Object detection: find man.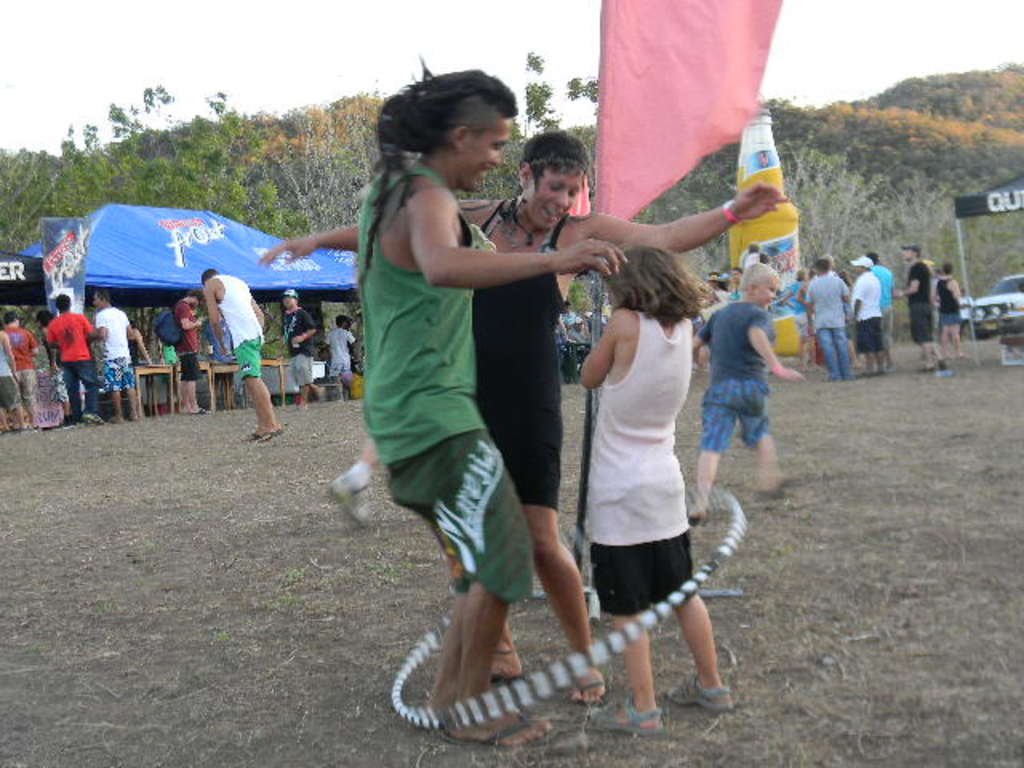
930, 269, 939, 342.
